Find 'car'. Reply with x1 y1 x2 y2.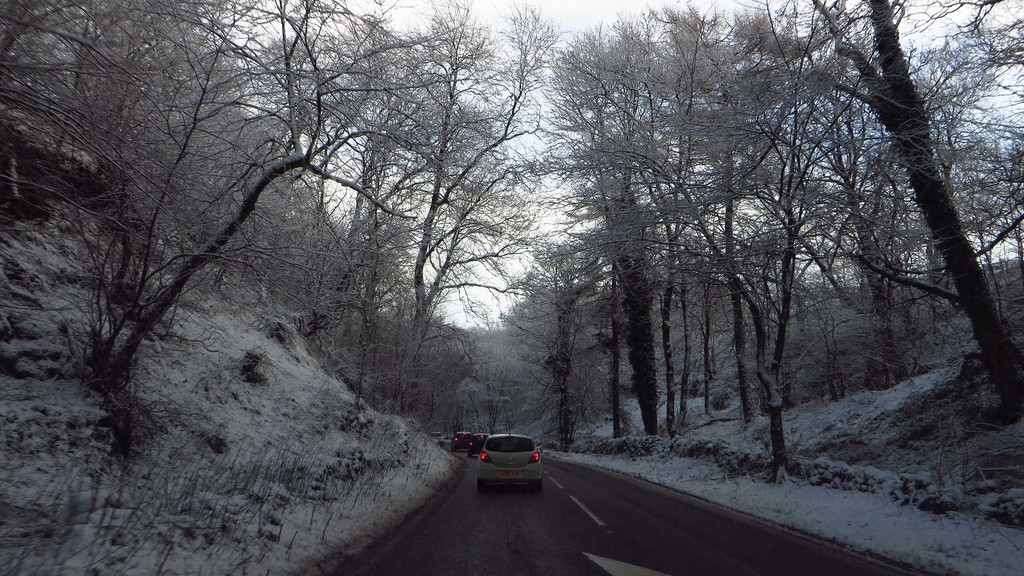
453 431 473 451.
